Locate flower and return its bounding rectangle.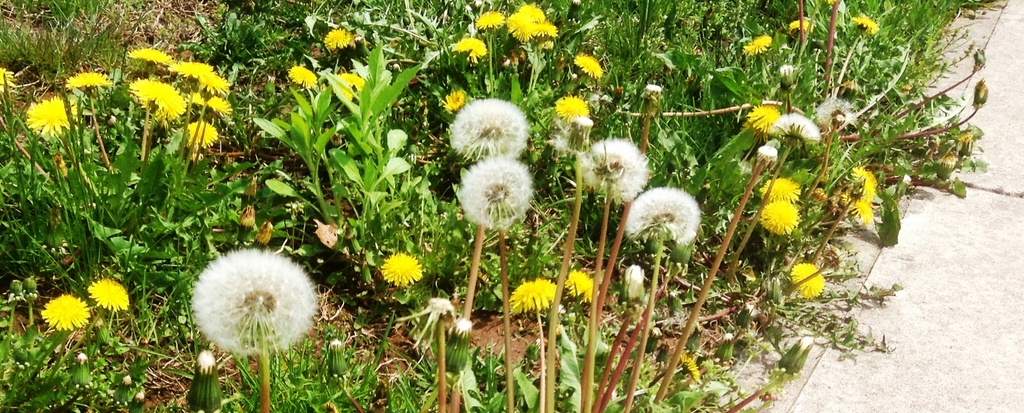
<box>643,83,665,101</box>.
